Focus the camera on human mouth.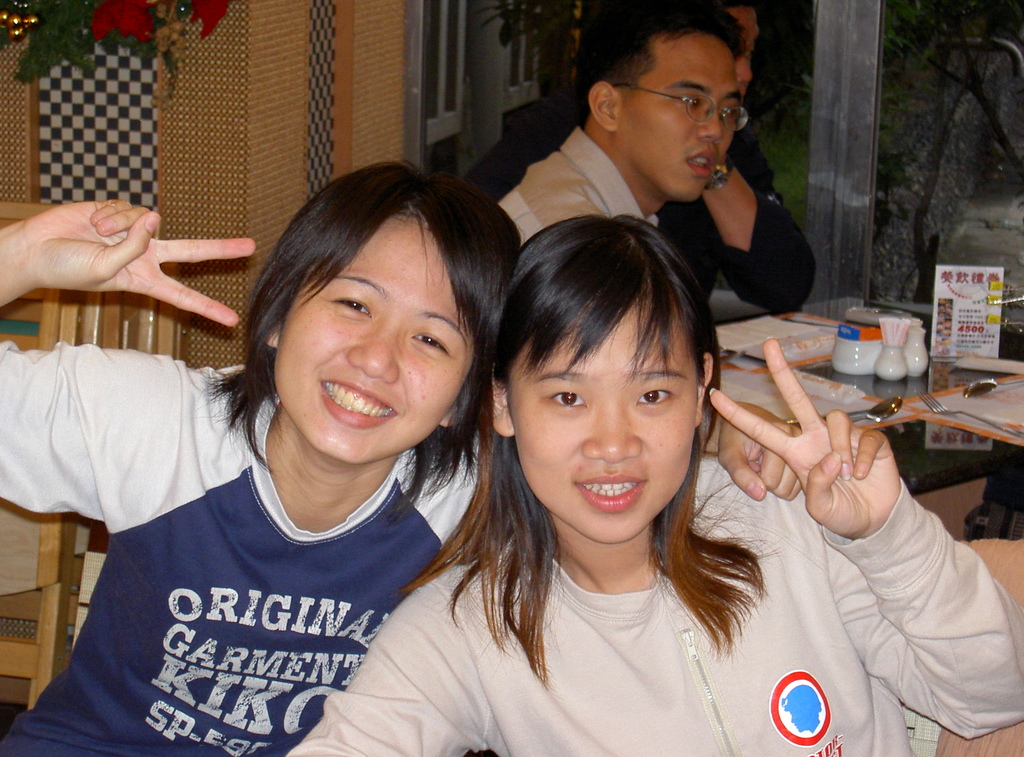
Focus region: {"left": 576, "top": 476, "right": 643, "bottom": 509}.
